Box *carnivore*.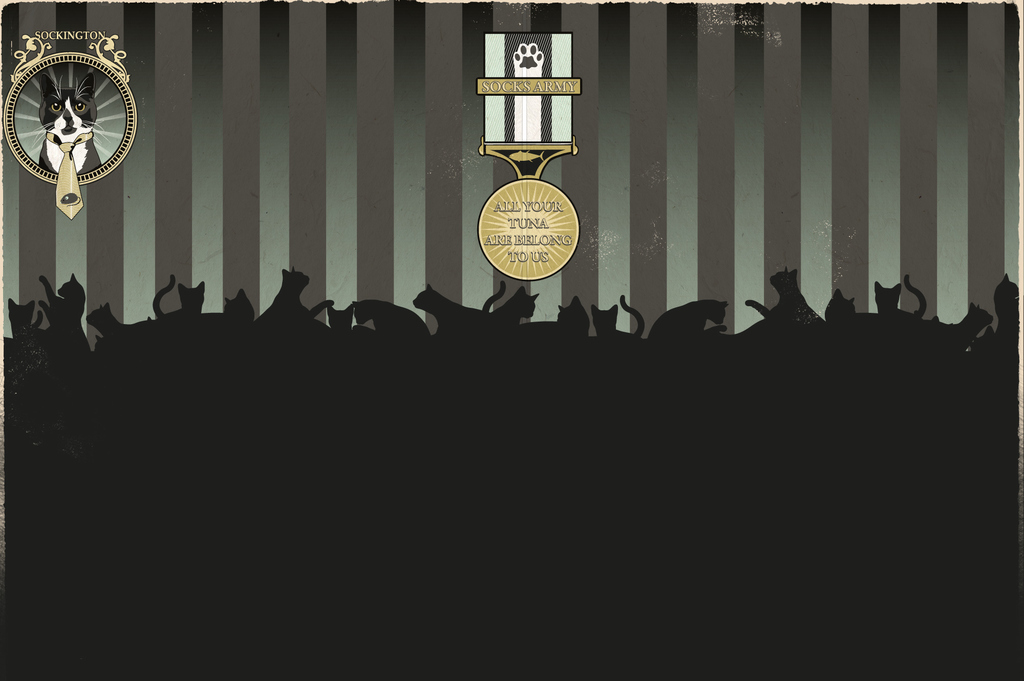
<bbox>640, 303, 728, 349</bbox>.
